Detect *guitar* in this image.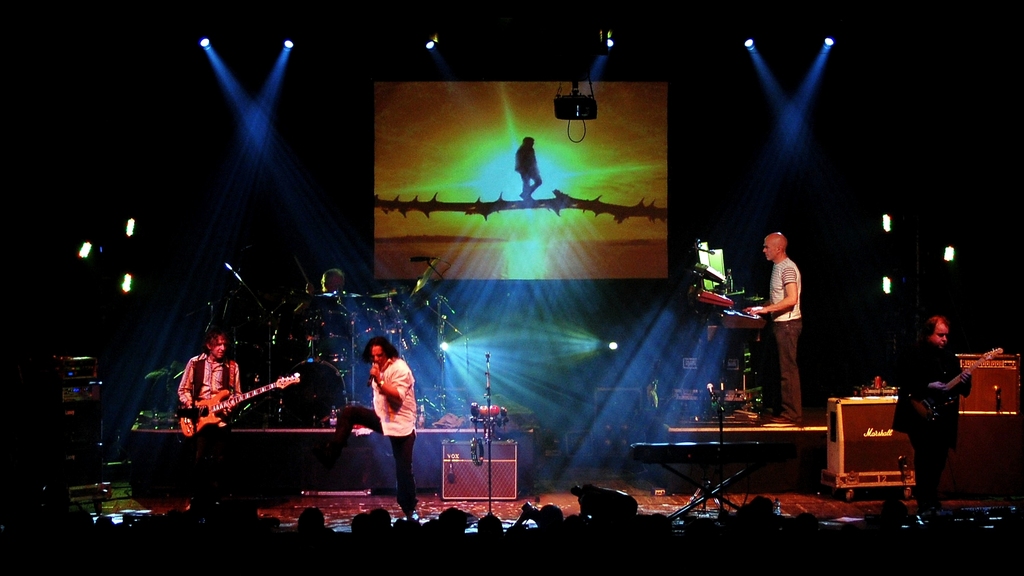
Detection: 892:344:1006:447.
